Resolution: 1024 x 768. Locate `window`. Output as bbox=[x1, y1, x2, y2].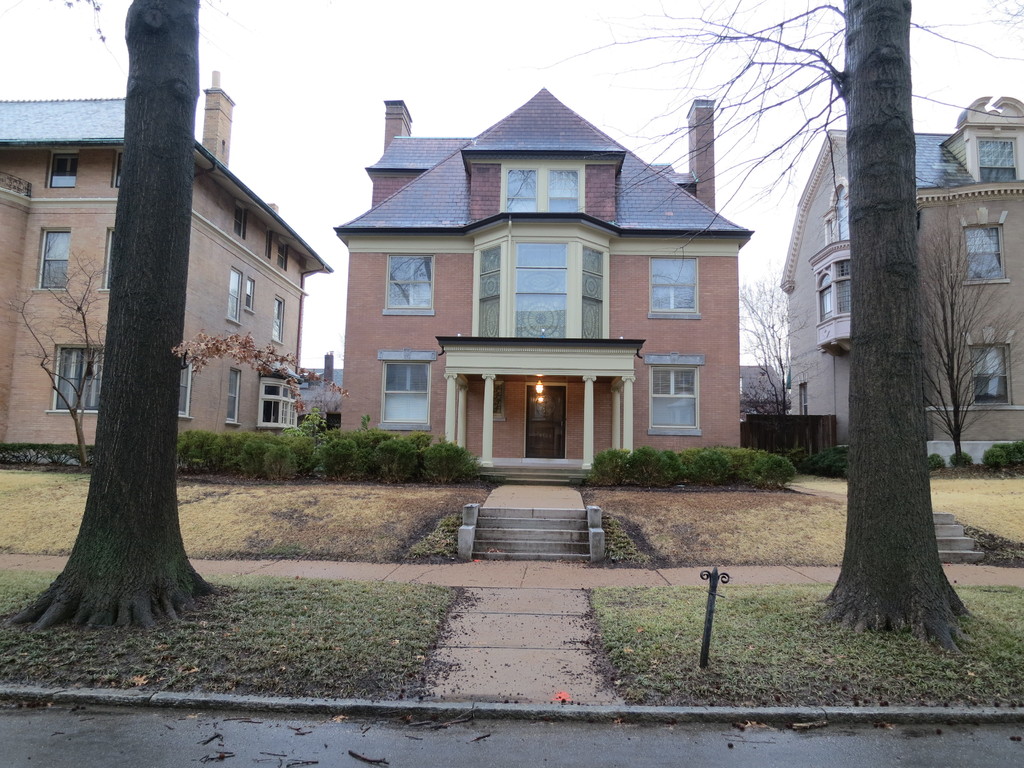
bbox=[968, 343, 1016, 406].
